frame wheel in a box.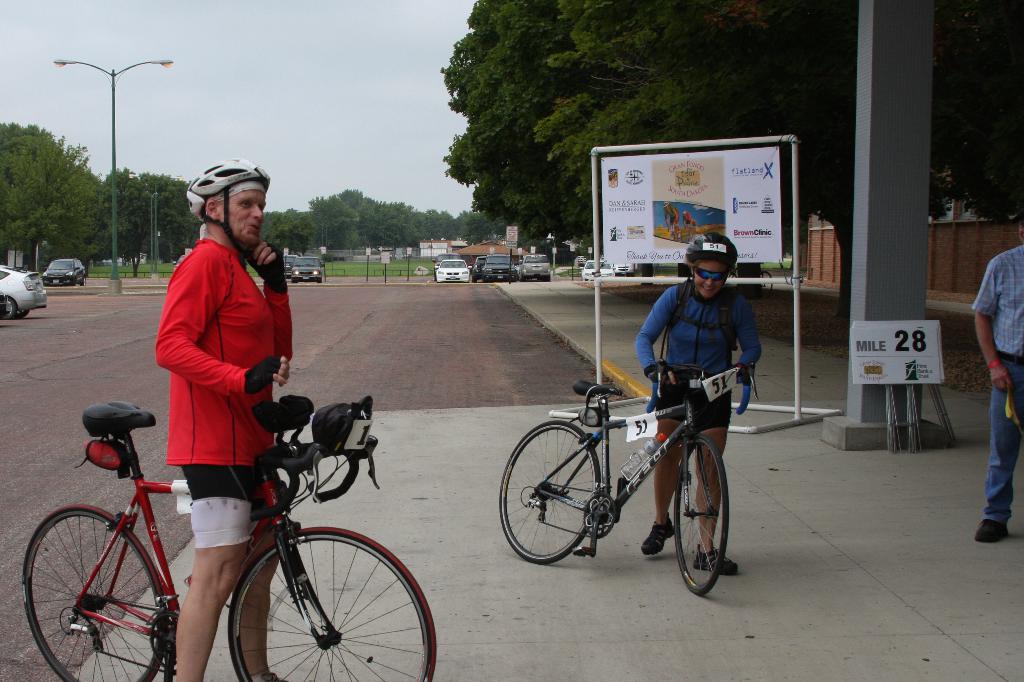
rect(499, 419, 611, 569).
